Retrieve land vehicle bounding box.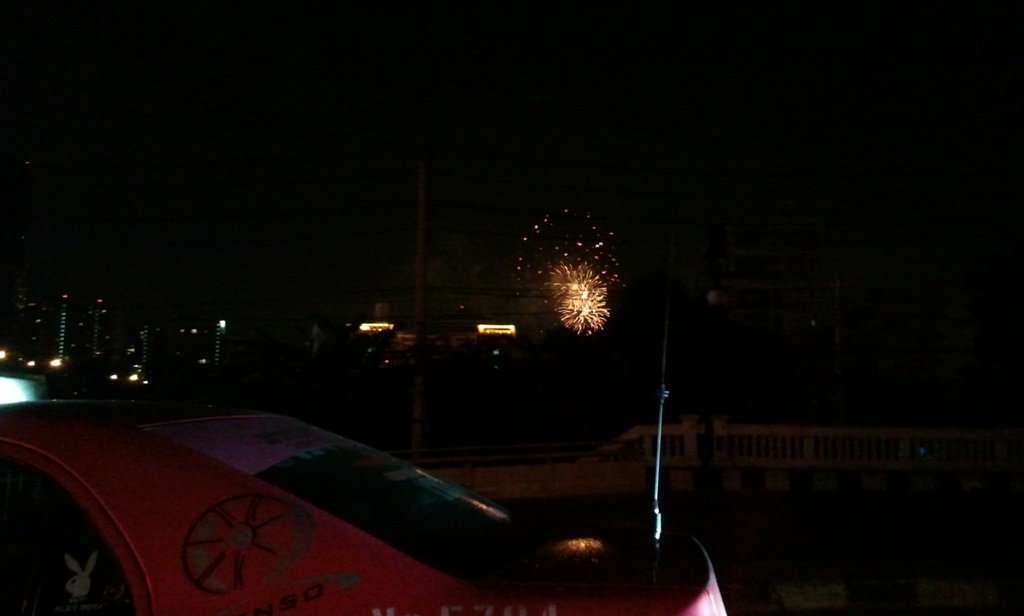
Bounding box: (x1=0, y1=375, x2=625, y2=605).
